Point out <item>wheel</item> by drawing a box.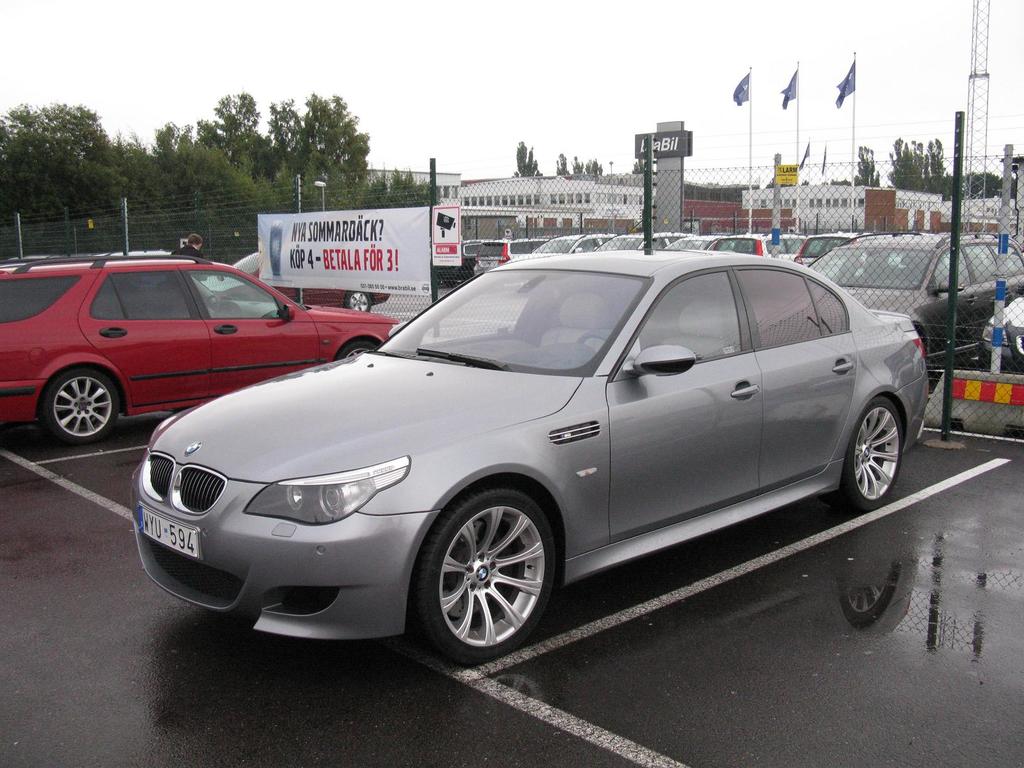
crop(575, 330, 611, 342).
